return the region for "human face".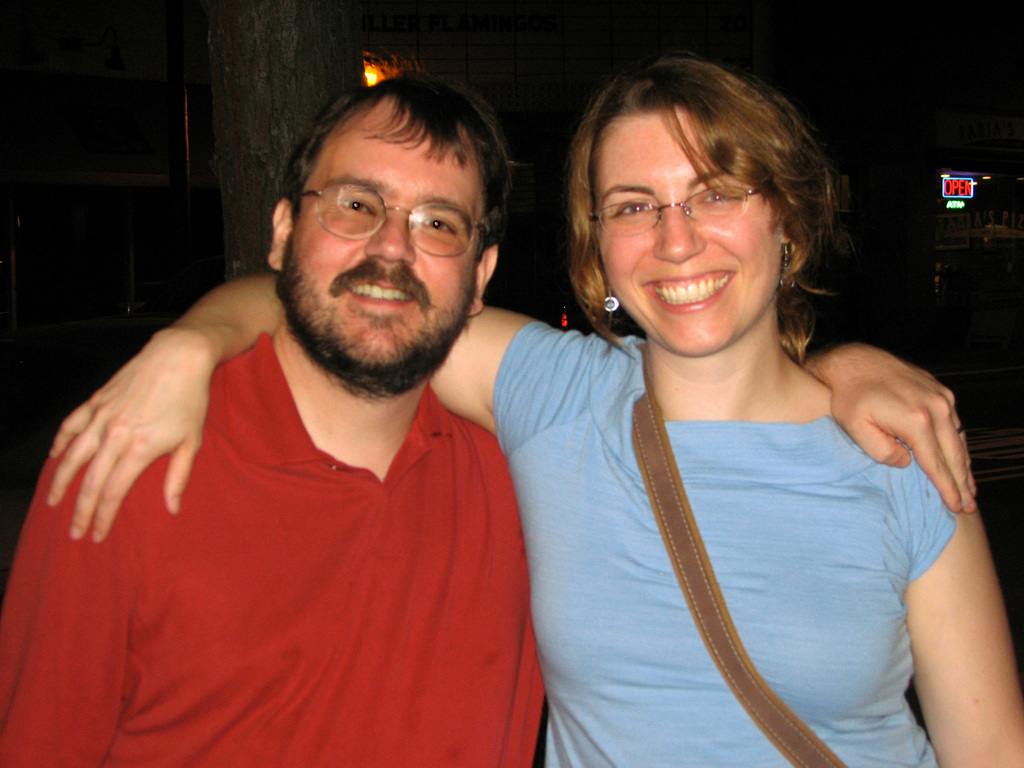
[287, 88, 484, 362].
